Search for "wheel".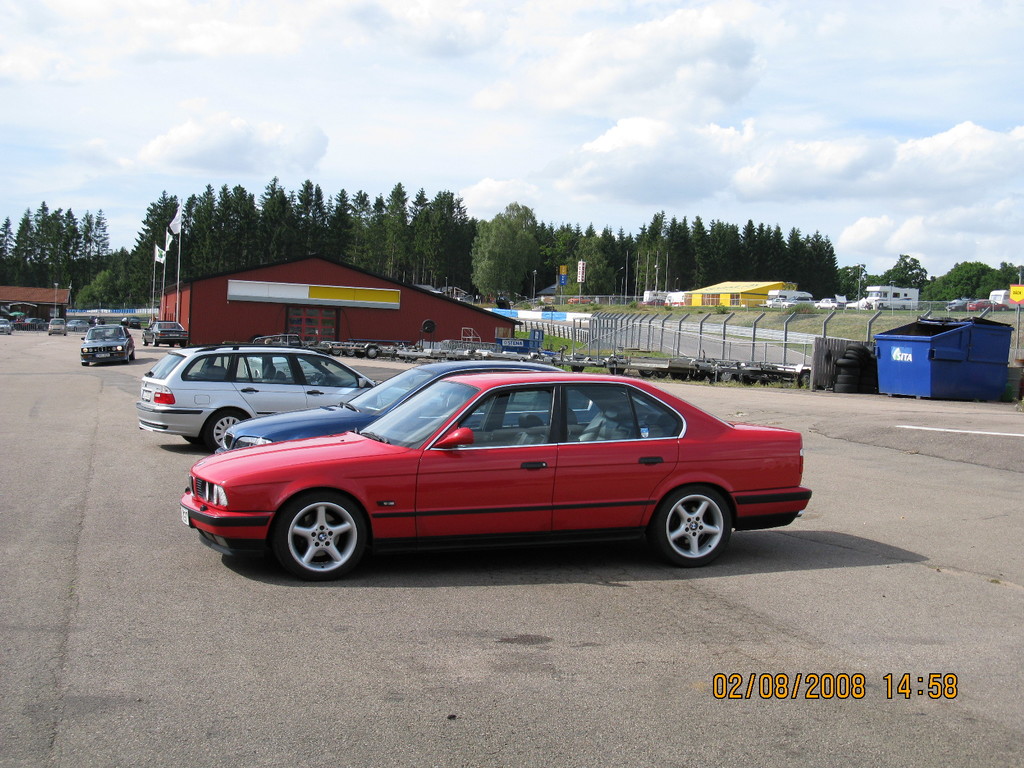
Found at (left=666, top=370, right=687, bottom=382).
